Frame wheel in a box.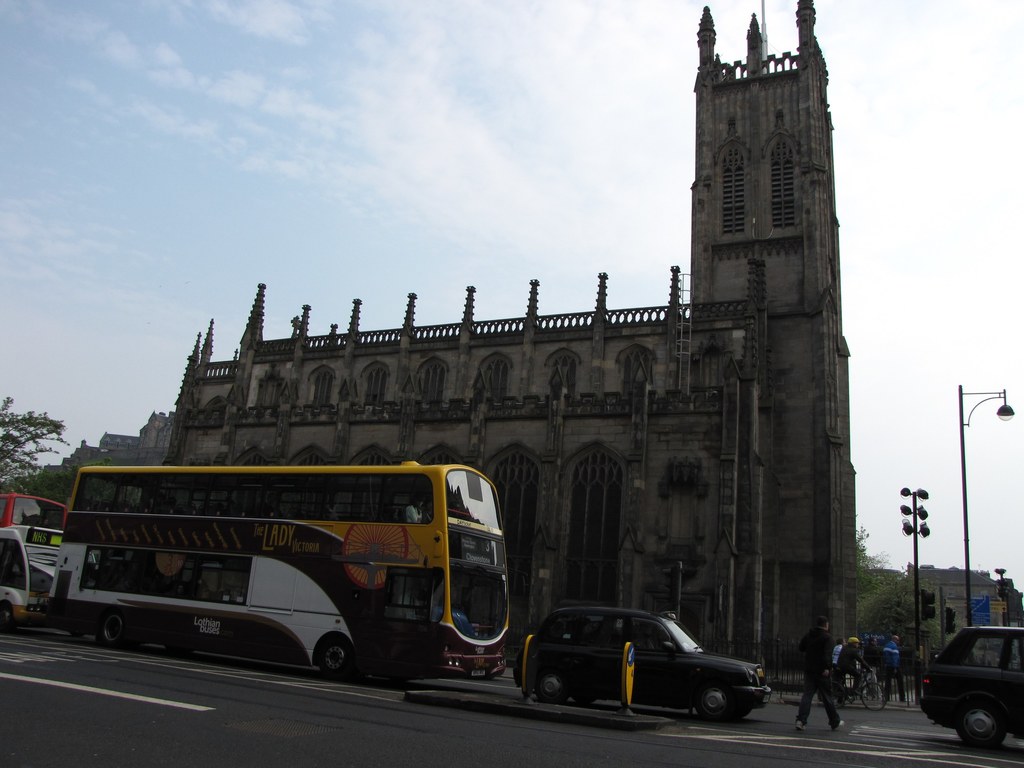
Rect(955, 697, 1006, 748).
